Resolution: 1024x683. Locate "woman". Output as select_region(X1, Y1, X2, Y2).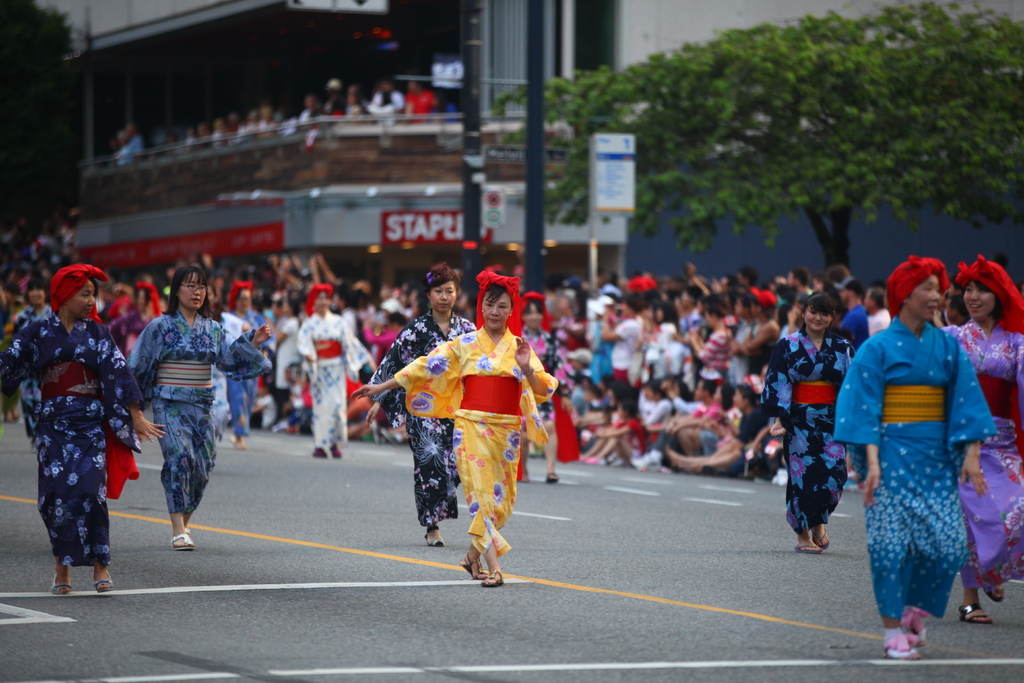
select_region(121, 268, 275, 547).
